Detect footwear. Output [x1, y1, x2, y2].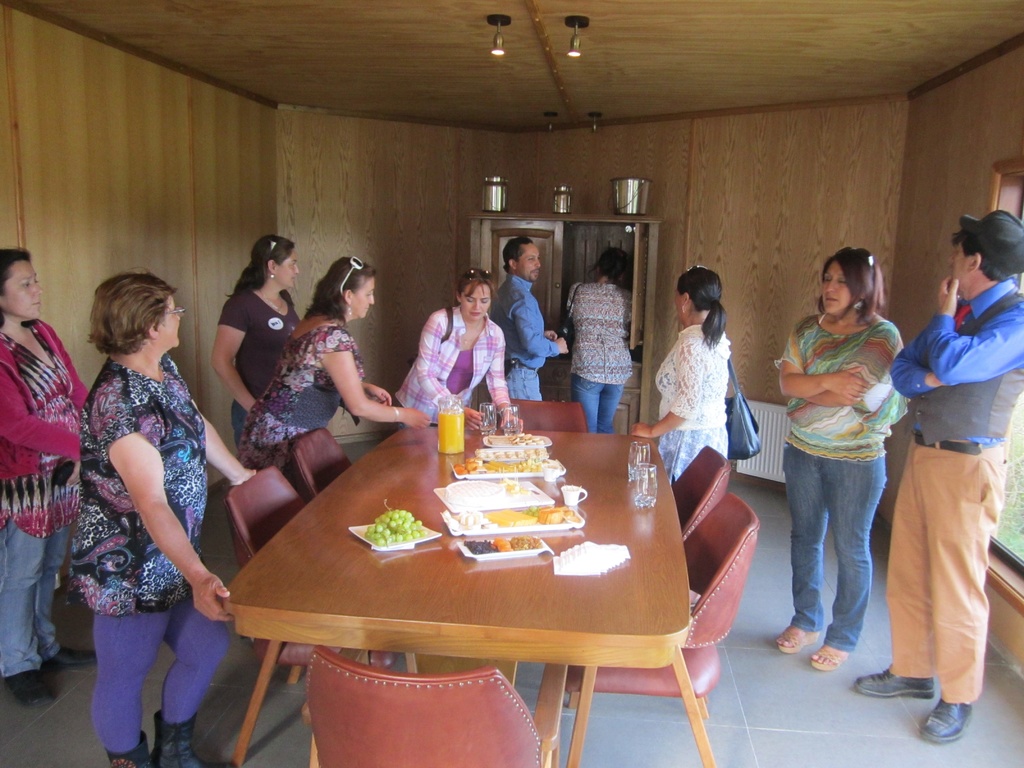
[155, 715, 222, 767].
